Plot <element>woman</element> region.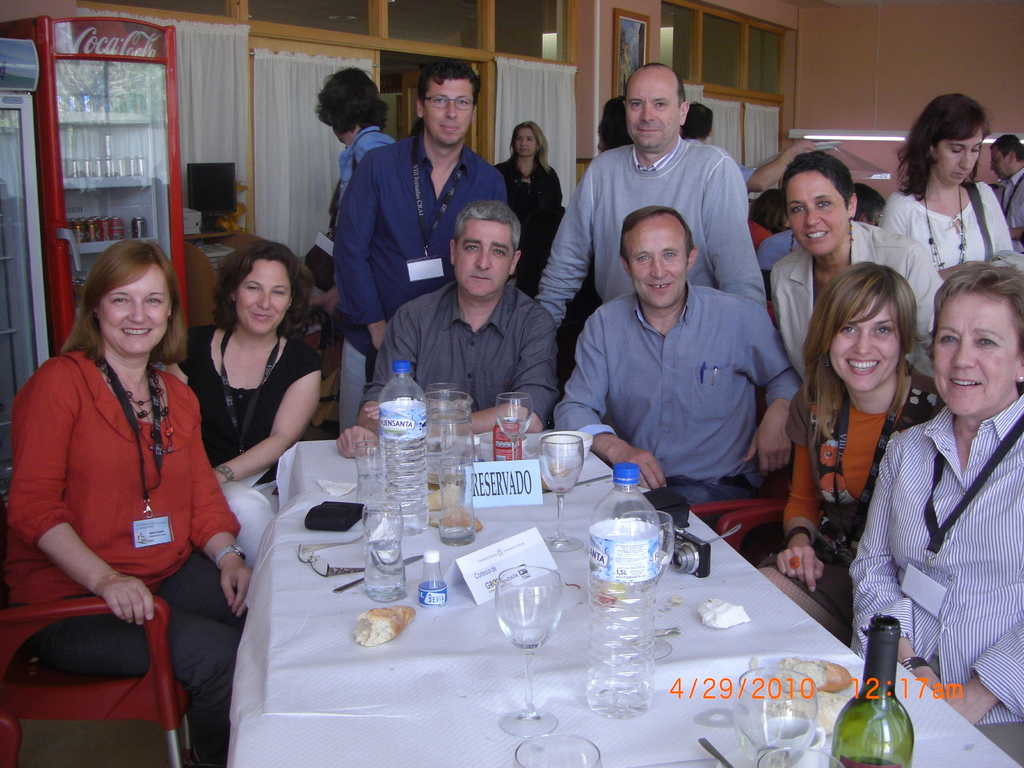
Plotted at 24 199 226 763.
